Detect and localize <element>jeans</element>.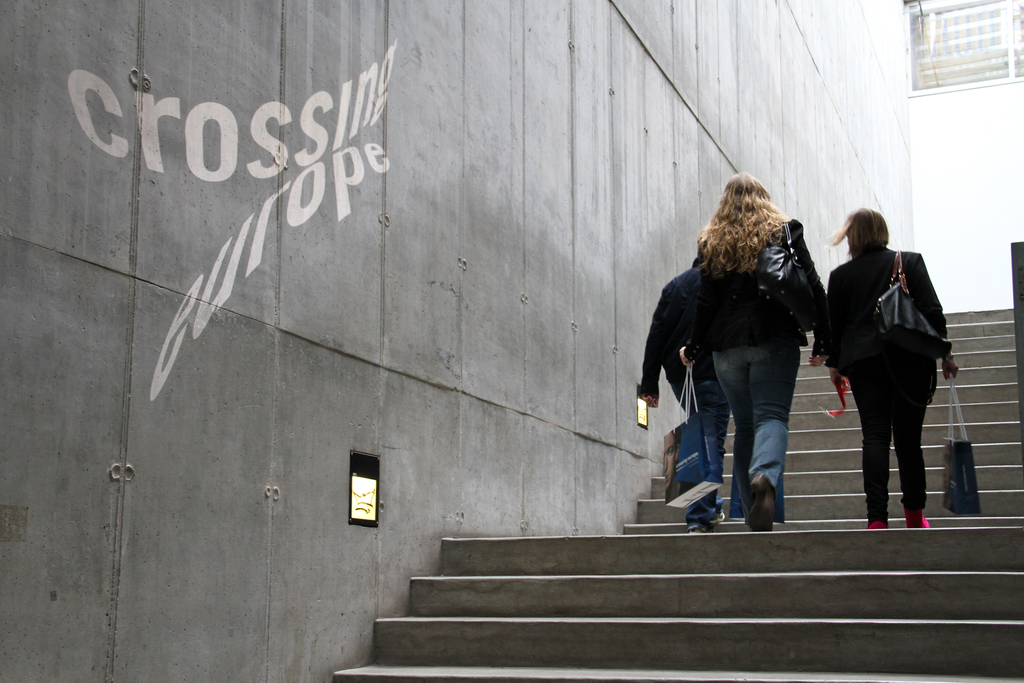
Localized at box(672, 374, 732, 523).
